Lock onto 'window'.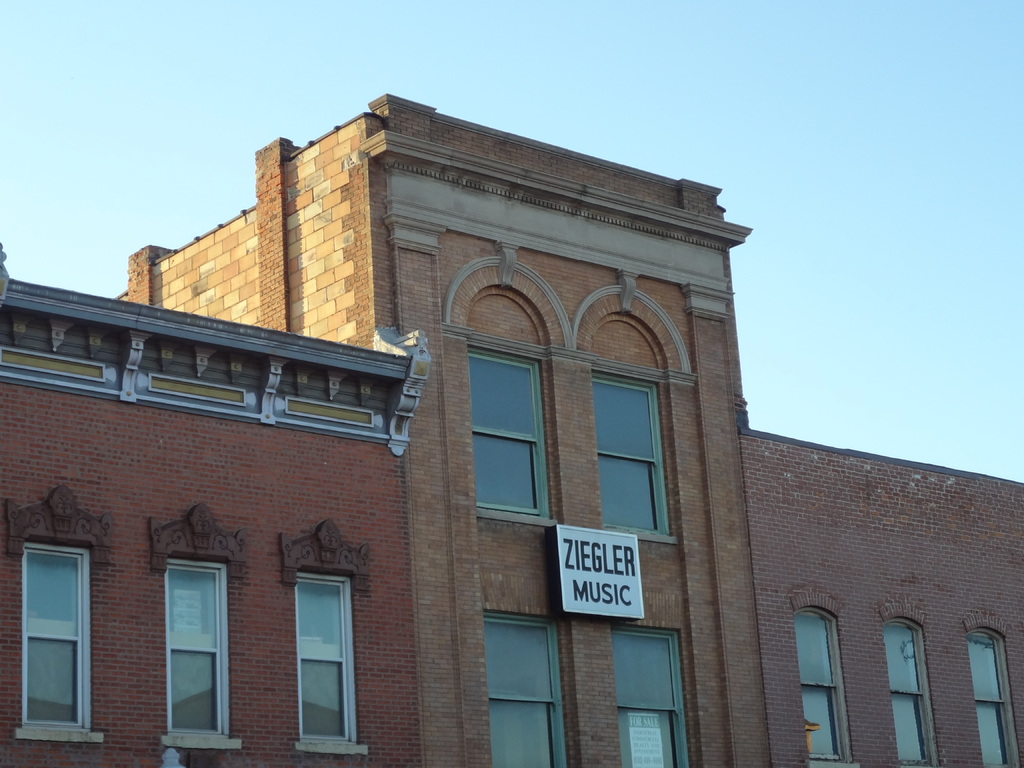
Locked: 884/611/942/767.
